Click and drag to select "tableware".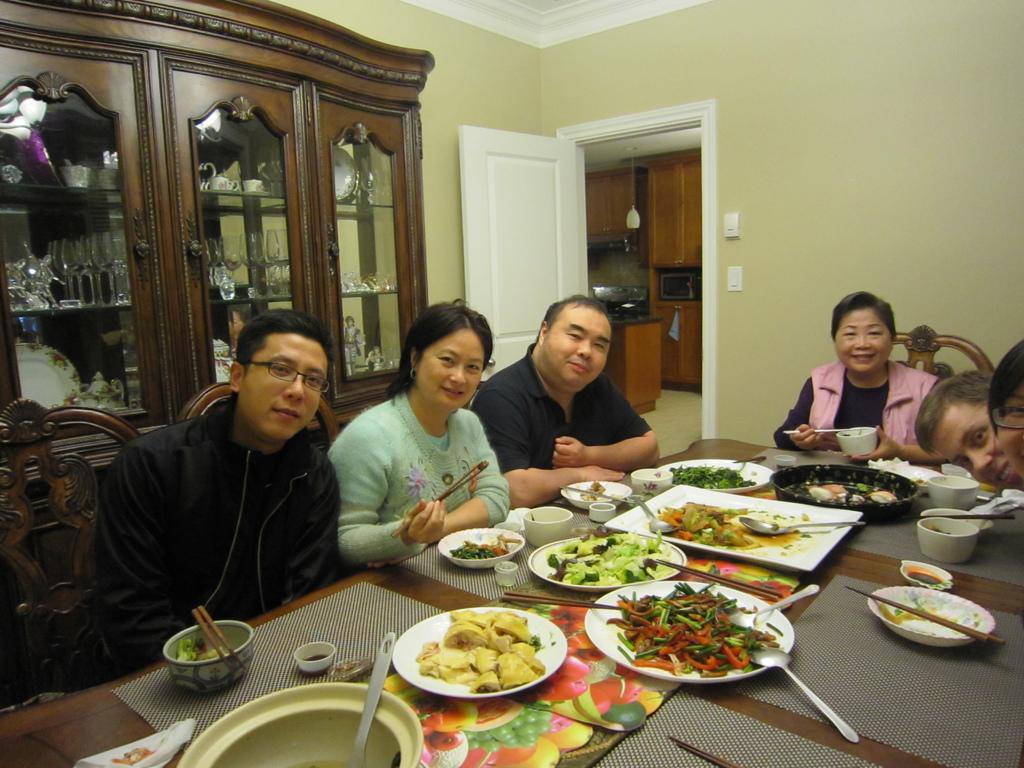
Selection: bbox=[630, 468, 671, 495].
